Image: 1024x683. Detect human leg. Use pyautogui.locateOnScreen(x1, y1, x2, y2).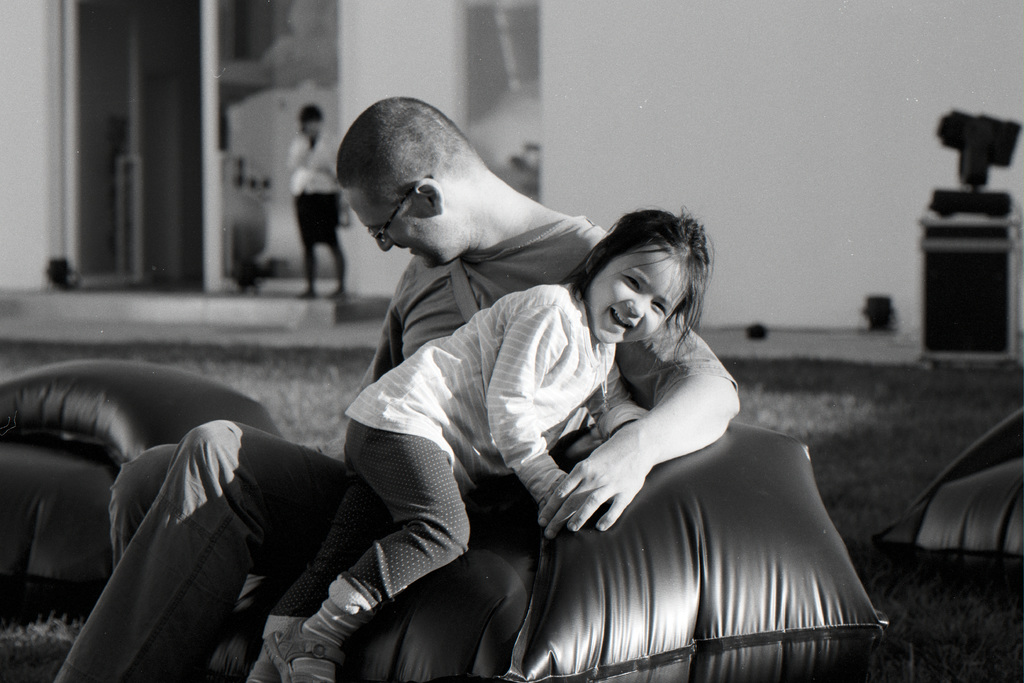
pyautogui.locateOnScreen(115, 446, 285, 682).
